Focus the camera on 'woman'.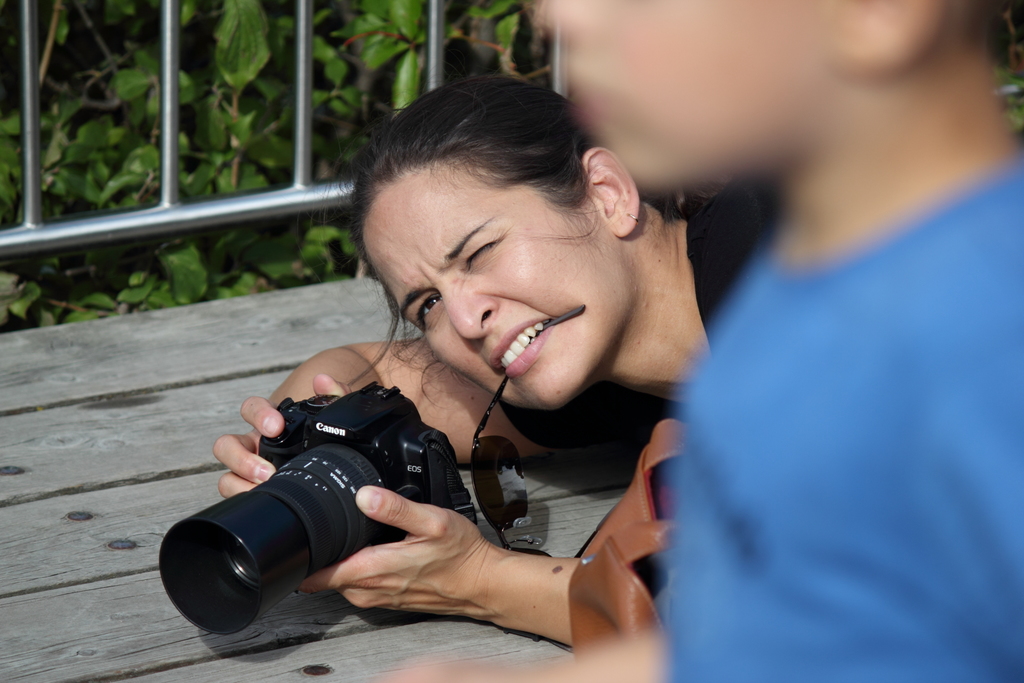
Focus region: (172,107,772,680).
